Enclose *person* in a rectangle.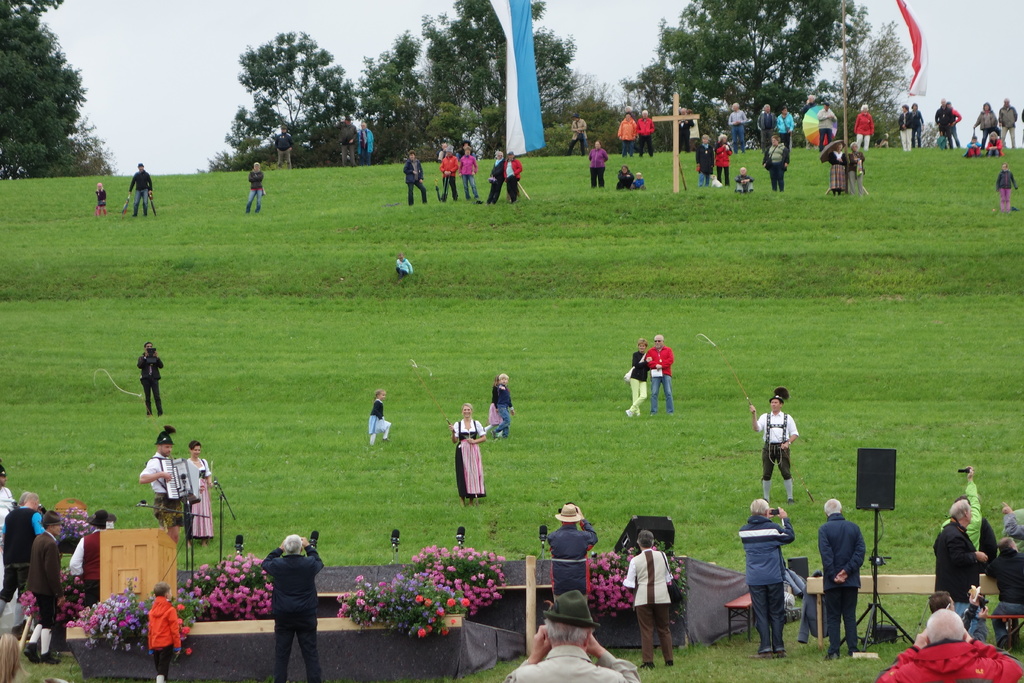
Rect(545, 502, 597, 616).
